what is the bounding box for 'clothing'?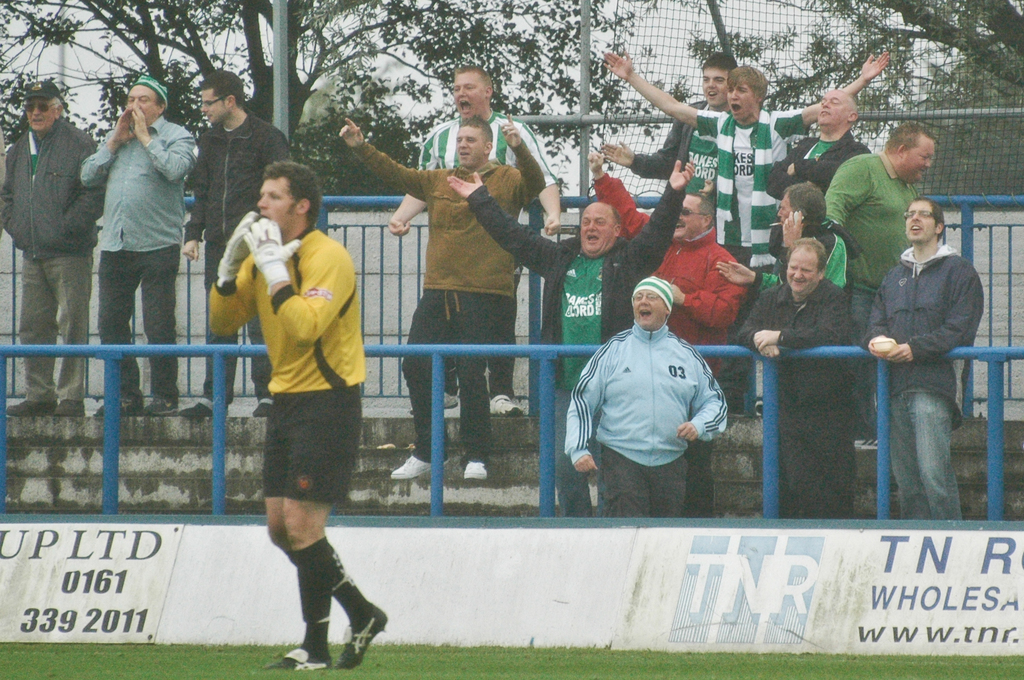
<box>204,229,364,396</box>.
